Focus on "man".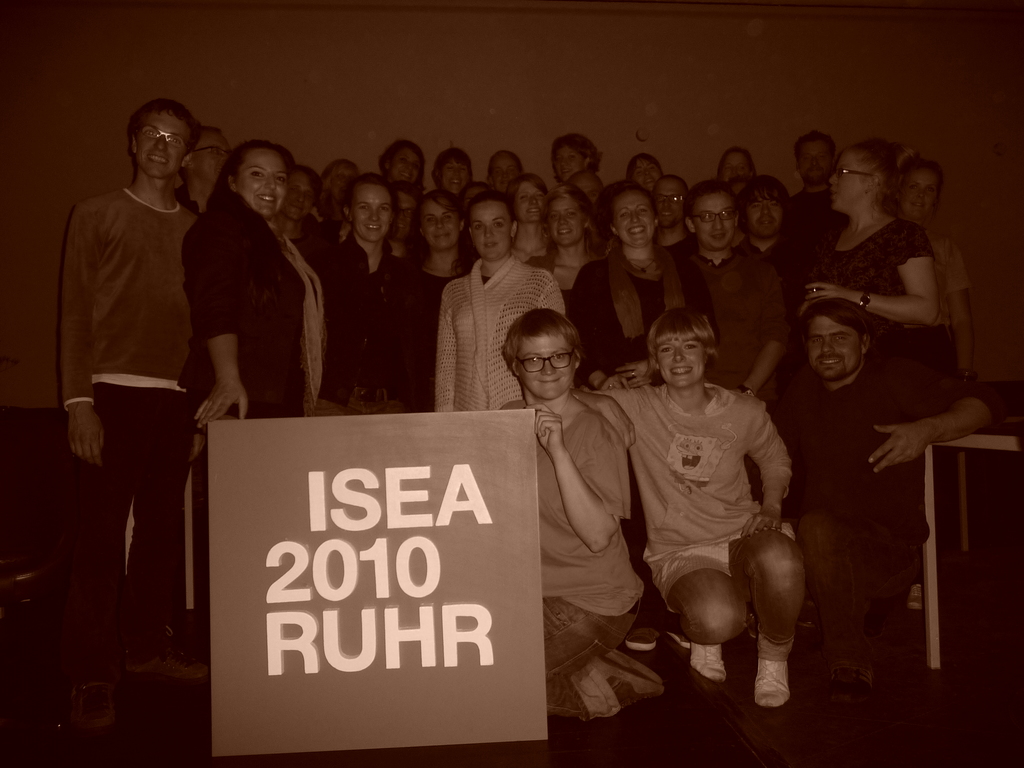
Focused at x1=653 y1=176 x2=685 y2=252.
